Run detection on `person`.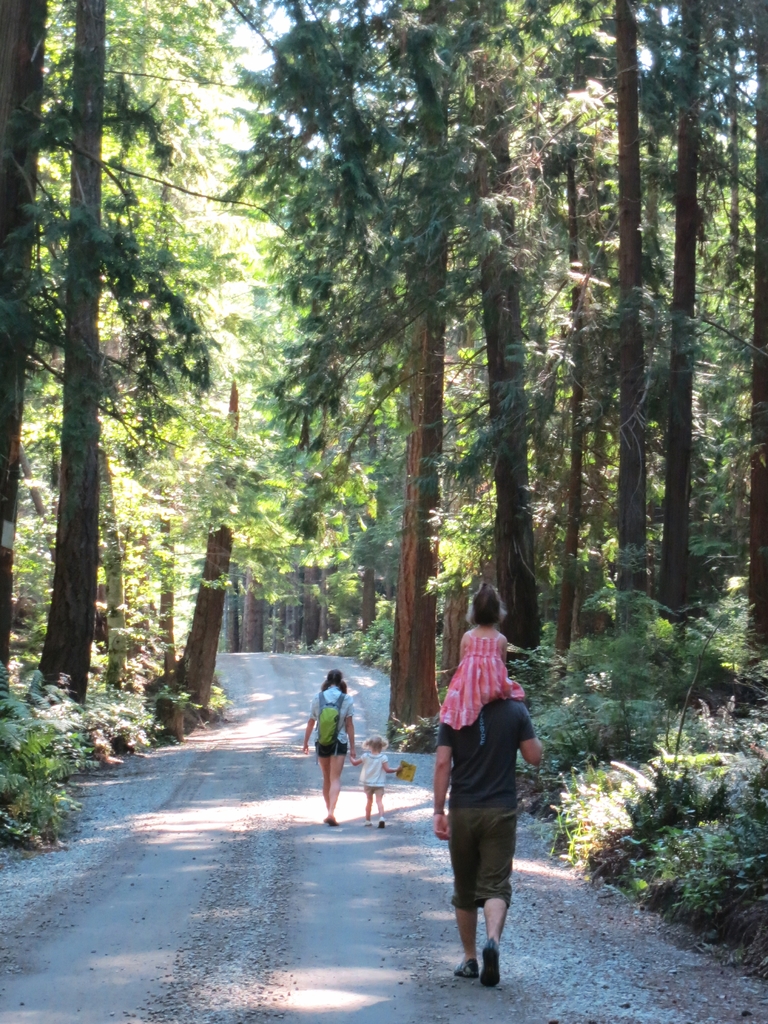
Result: x1=352 y1=730 x2=418 y2=827.
